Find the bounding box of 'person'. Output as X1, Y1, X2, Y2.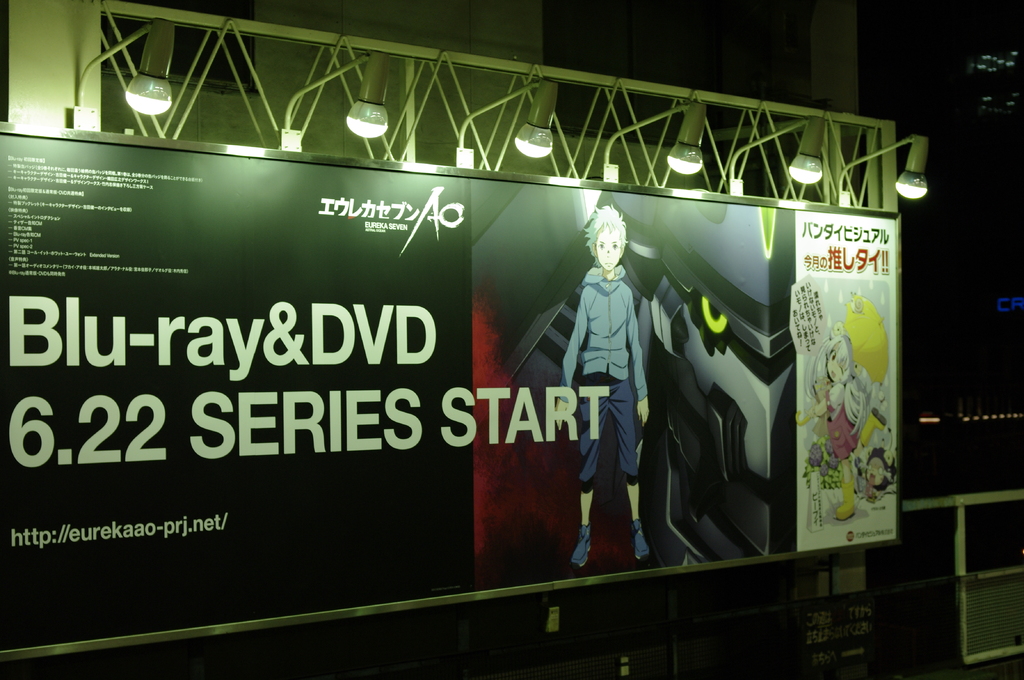
804, 327, 872, 521.
